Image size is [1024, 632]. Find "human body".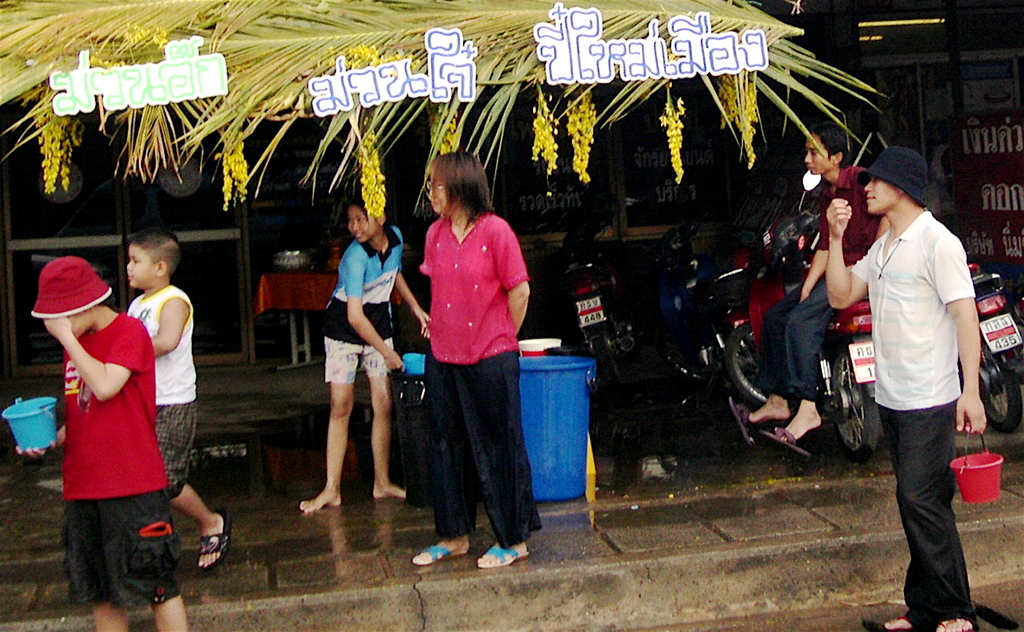
401 141 527 579.
